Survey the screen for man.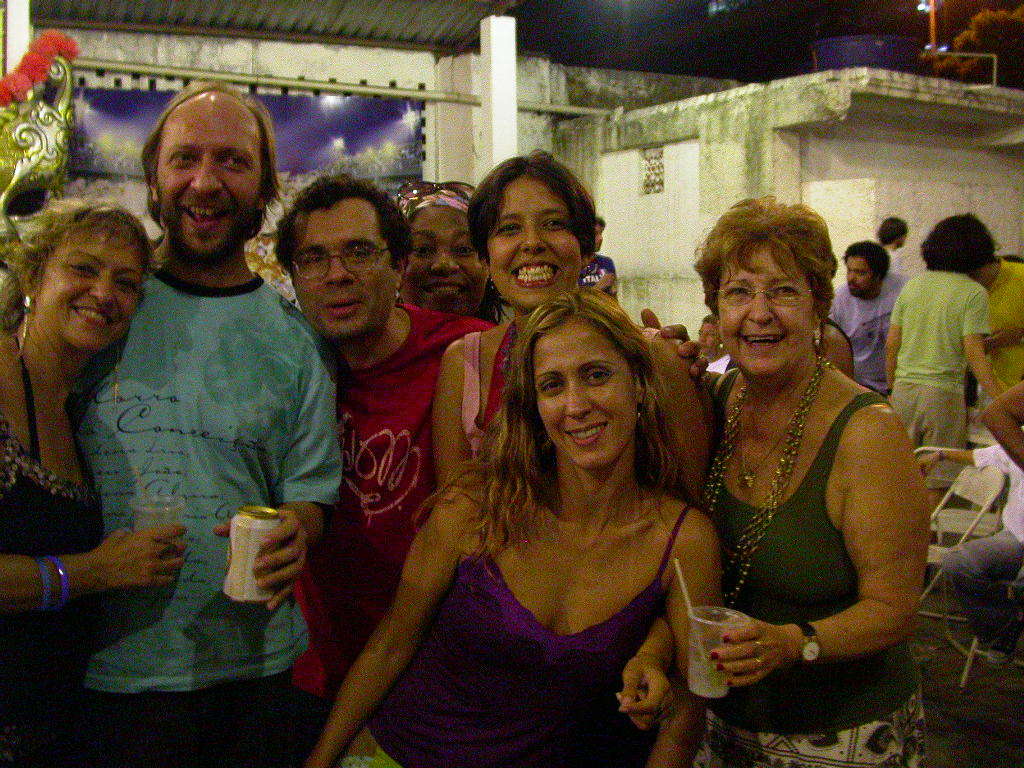
Survey found: <box>878,217,905,271</box>.
